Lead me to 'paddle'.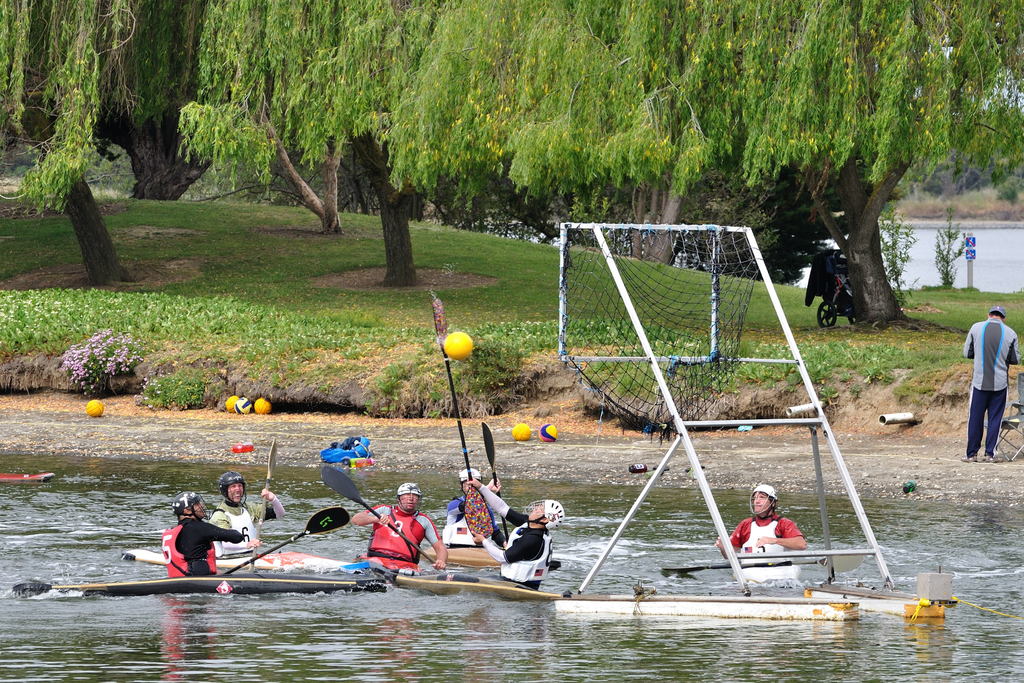
Lead to [220, 505, 350, 575].
